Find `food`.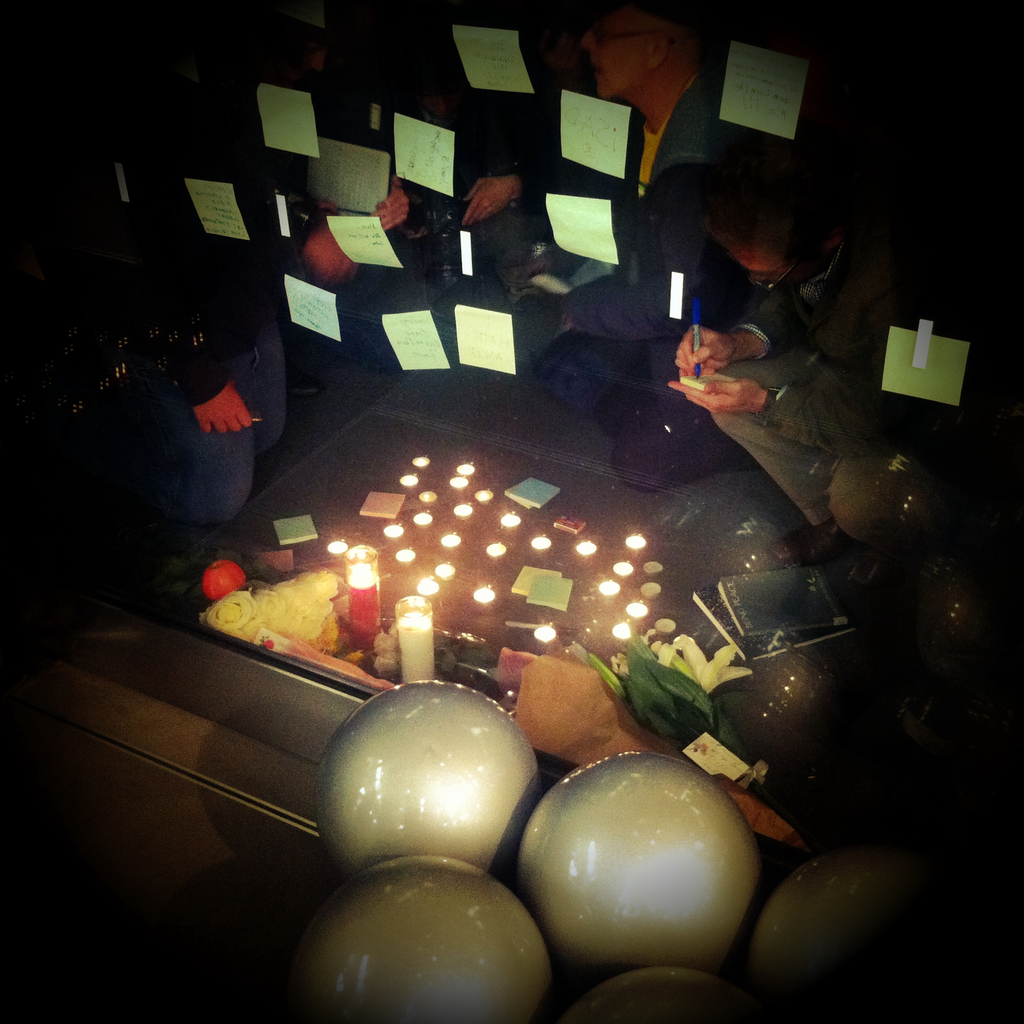
(left=589, top=630, right=756, bottom=746).
